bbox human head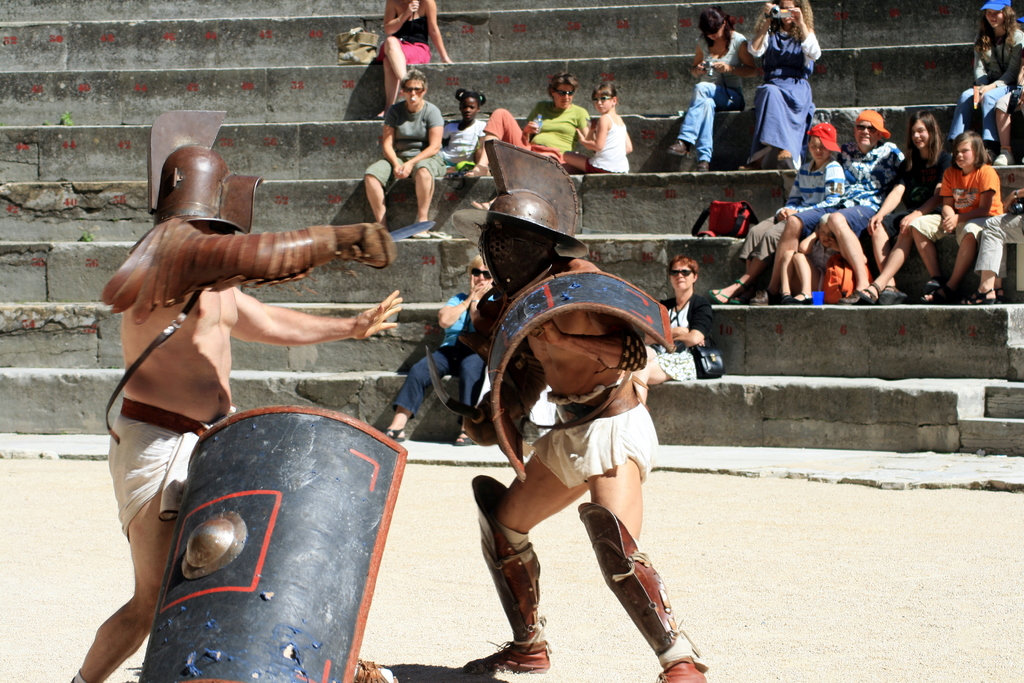
select_region(908, 113, 938, 152)
